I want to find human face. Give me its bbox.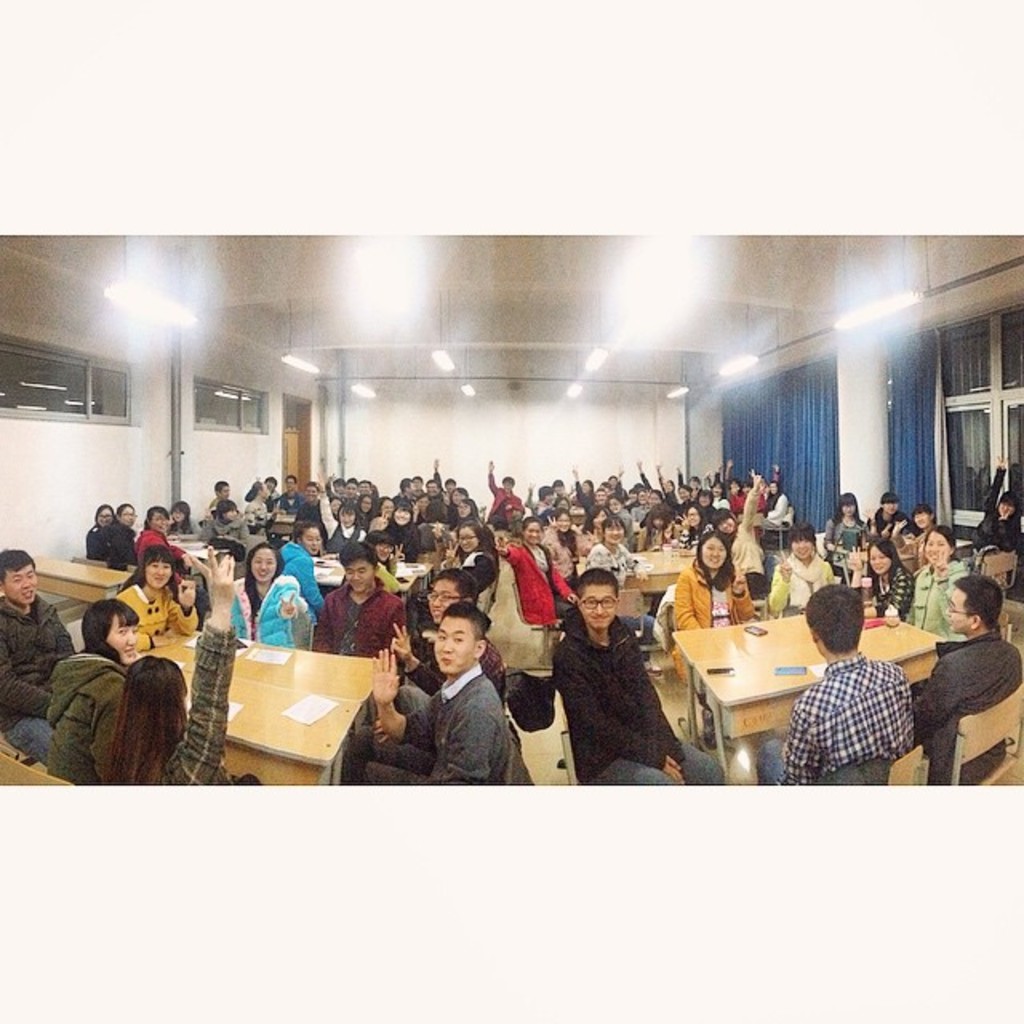
880 502 896 512.
